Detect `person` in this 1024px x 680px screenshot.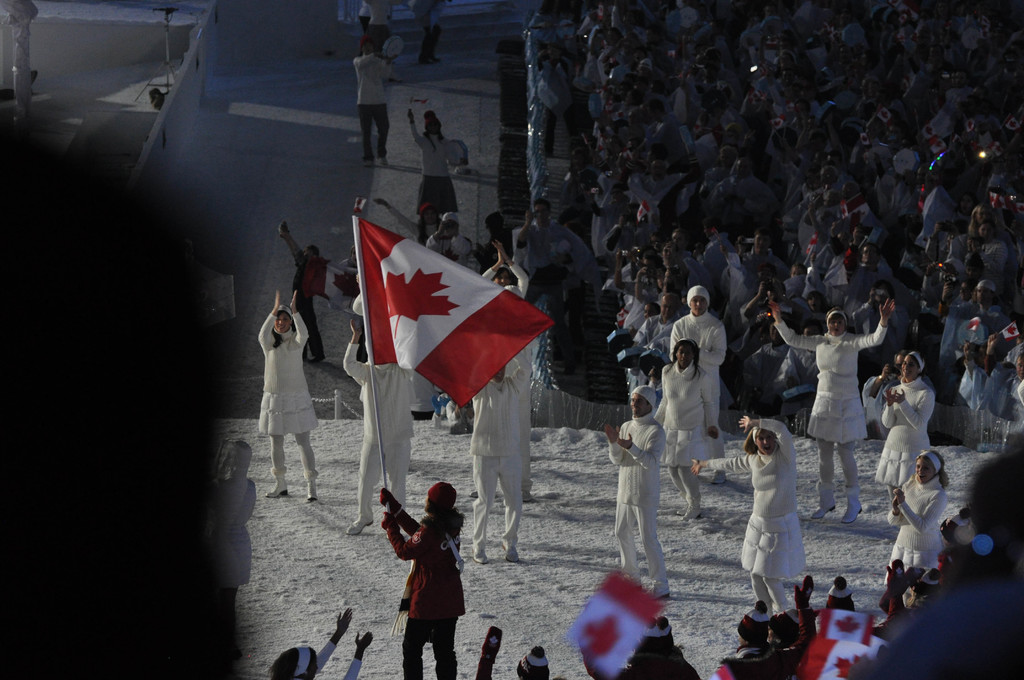
Detection: crop(467, 338, 530, 565).
